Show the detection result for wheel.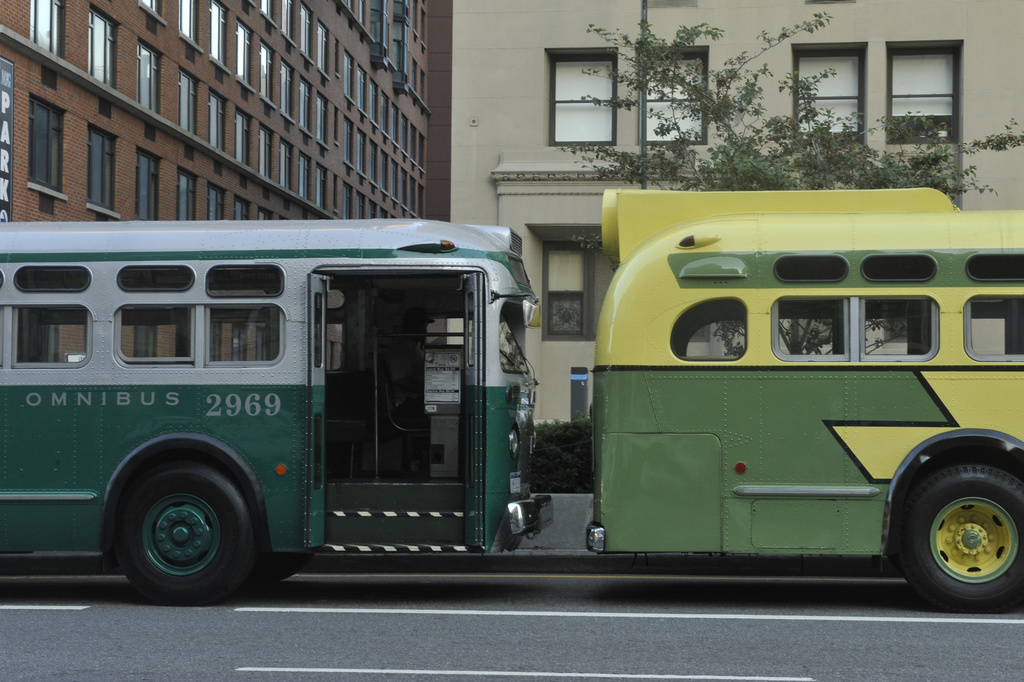
select_region(898, 453, 1014, 605).
